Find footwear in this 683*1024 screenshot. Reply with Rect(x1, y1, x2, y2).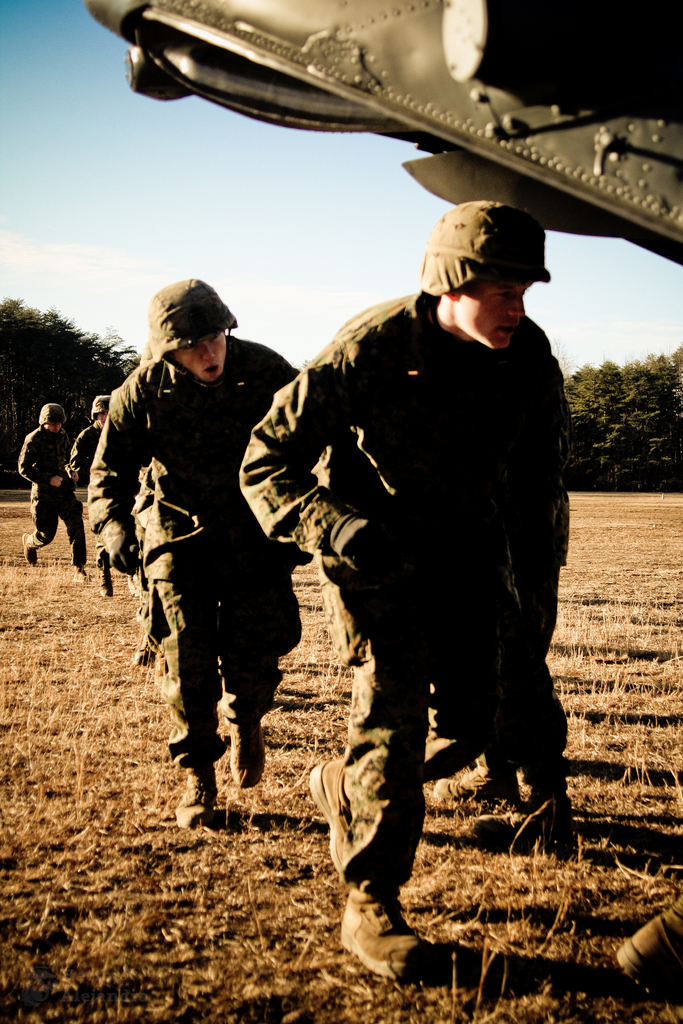
Rect(303, 751, 361, 867).
